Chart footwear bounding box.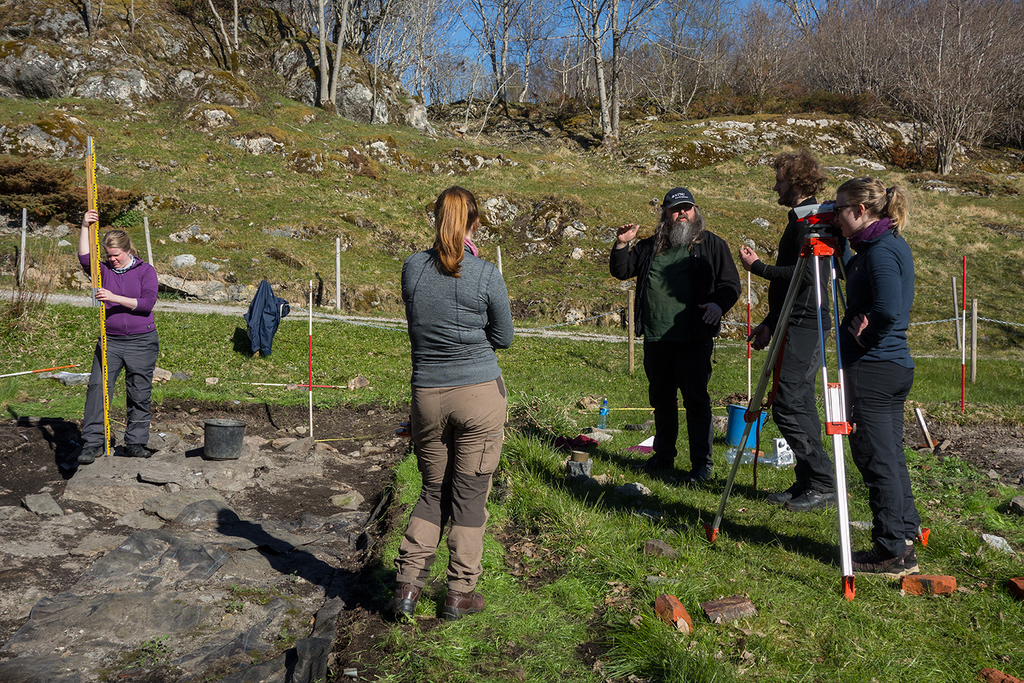
Charted: [left=75, top=446, right=107, bottom=463].
